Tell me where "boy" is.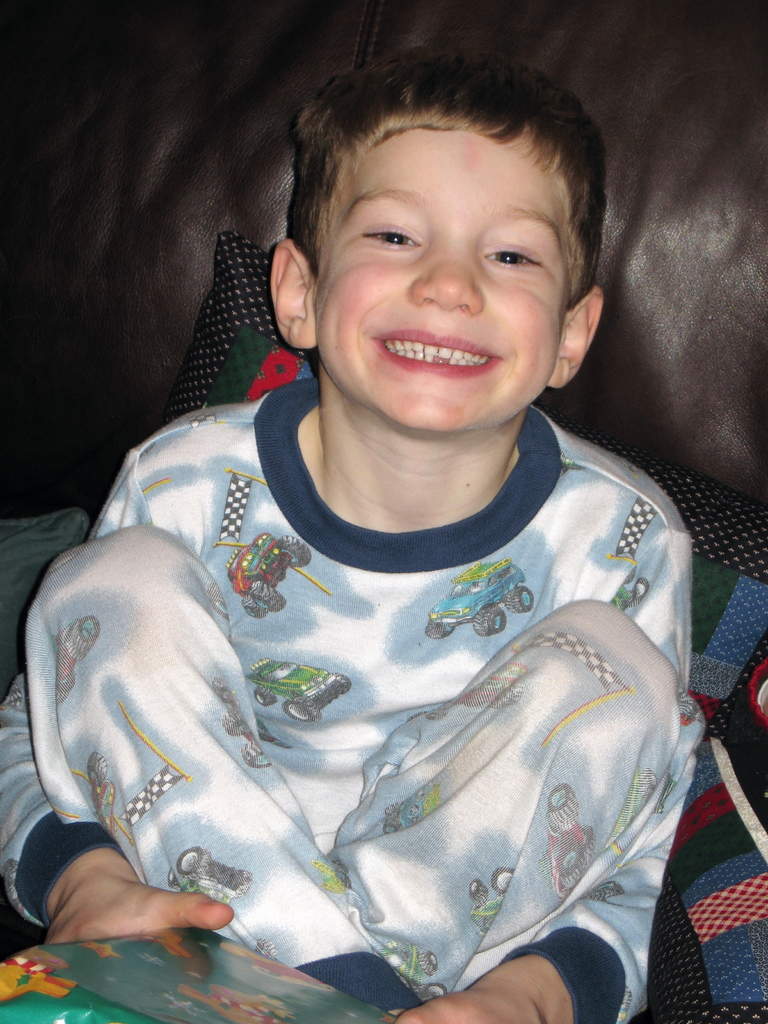
"boy" is at l=0, t=31, r=716, b=1023.
